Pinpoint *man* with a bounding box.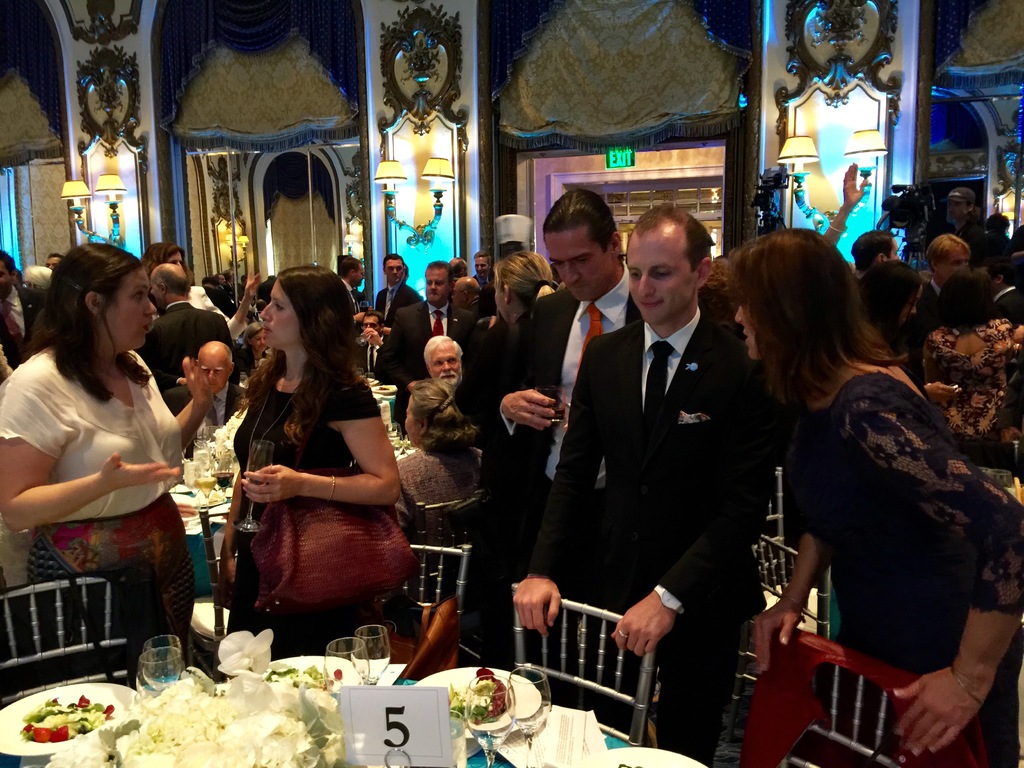
198, 275, 227, 311.
